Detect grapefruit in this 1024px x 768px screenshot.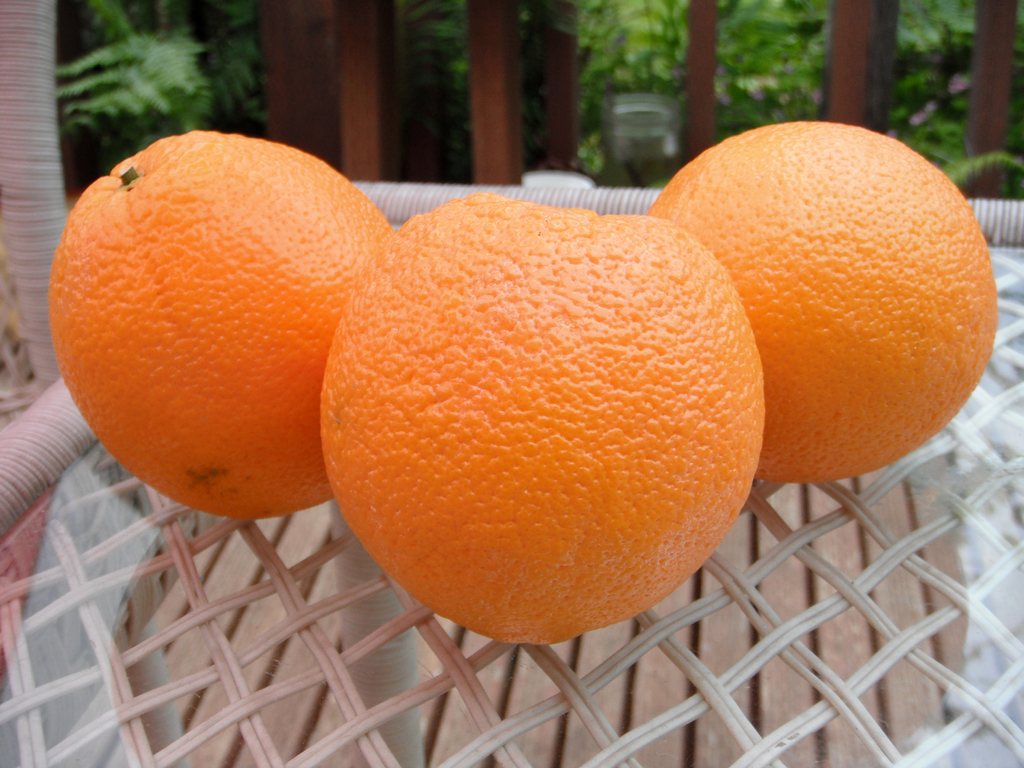
Detection: pyautogui.locateOnScreen(42, 127, 388, 523).
